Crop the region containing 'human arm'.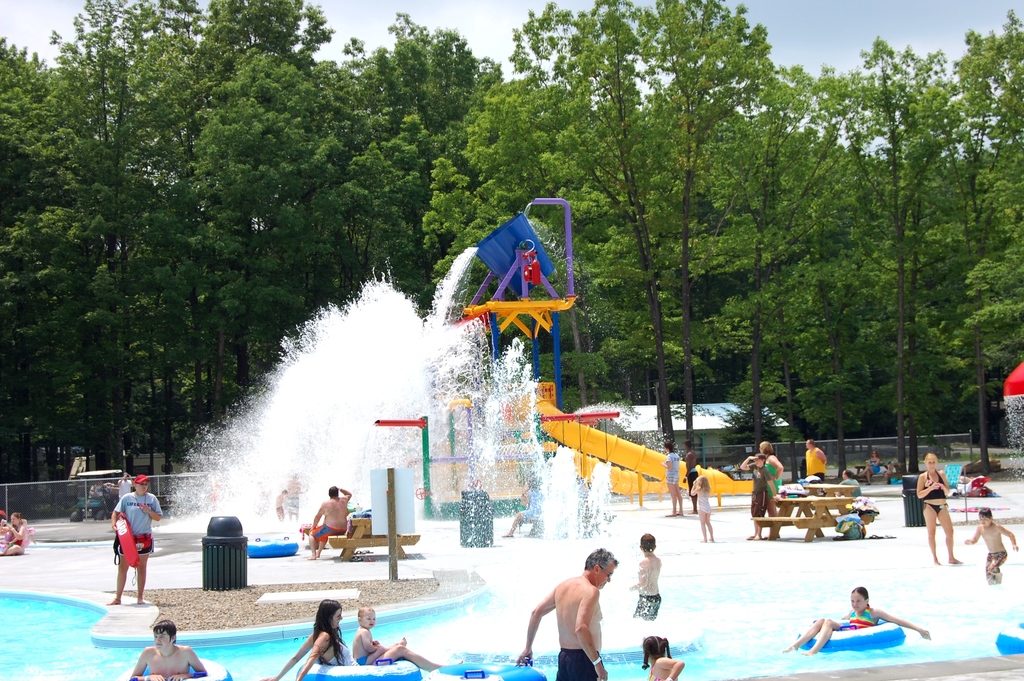
Crop region: [left=139, top=490, right=161, bottom=521].
